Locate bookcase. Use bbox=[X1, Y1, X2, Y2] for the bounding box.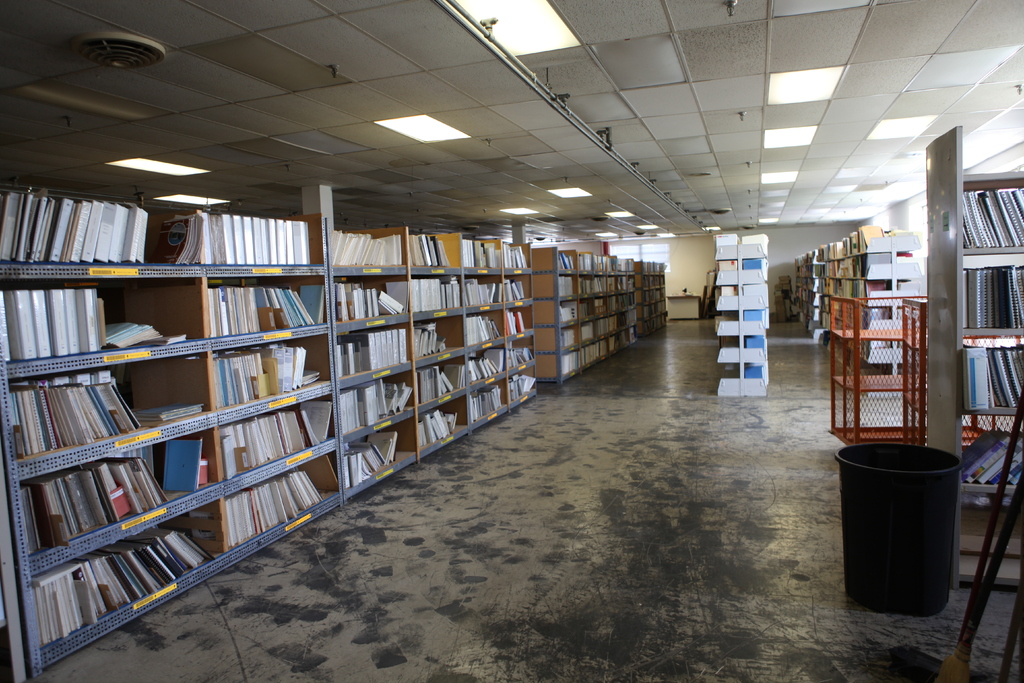
bbox=[532, 245, 637, 382].
